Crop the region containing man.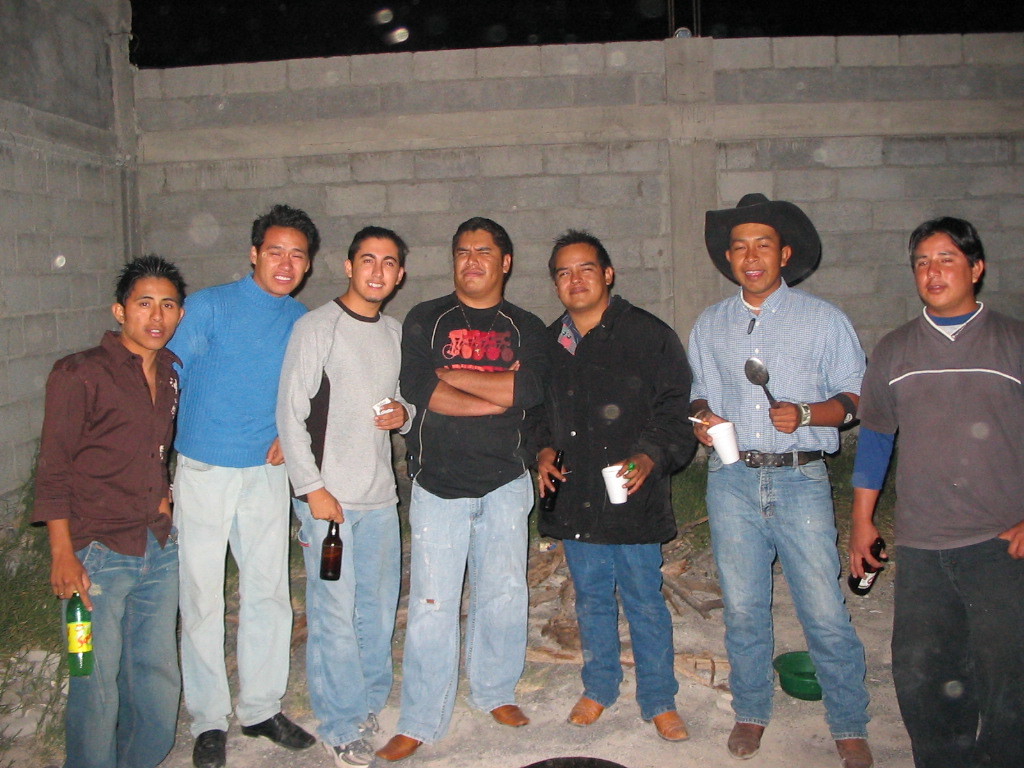
Crop region: detection(273, 219, 419, 767).
